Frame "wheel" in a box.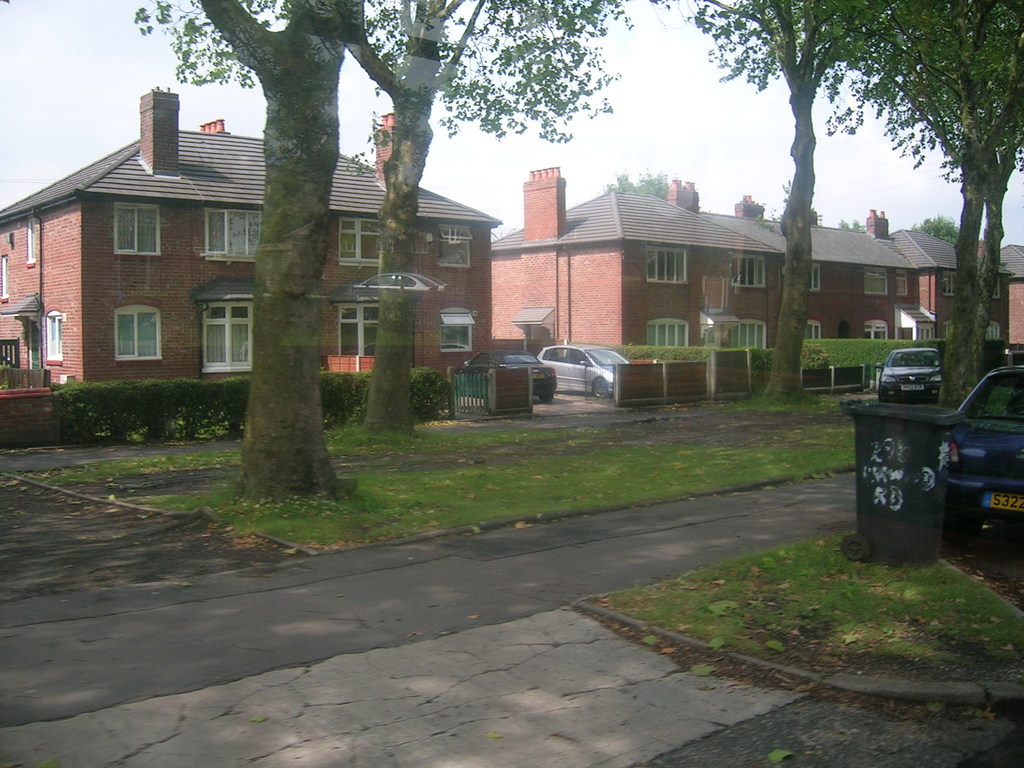
locate(593, 378, 608, 399).
